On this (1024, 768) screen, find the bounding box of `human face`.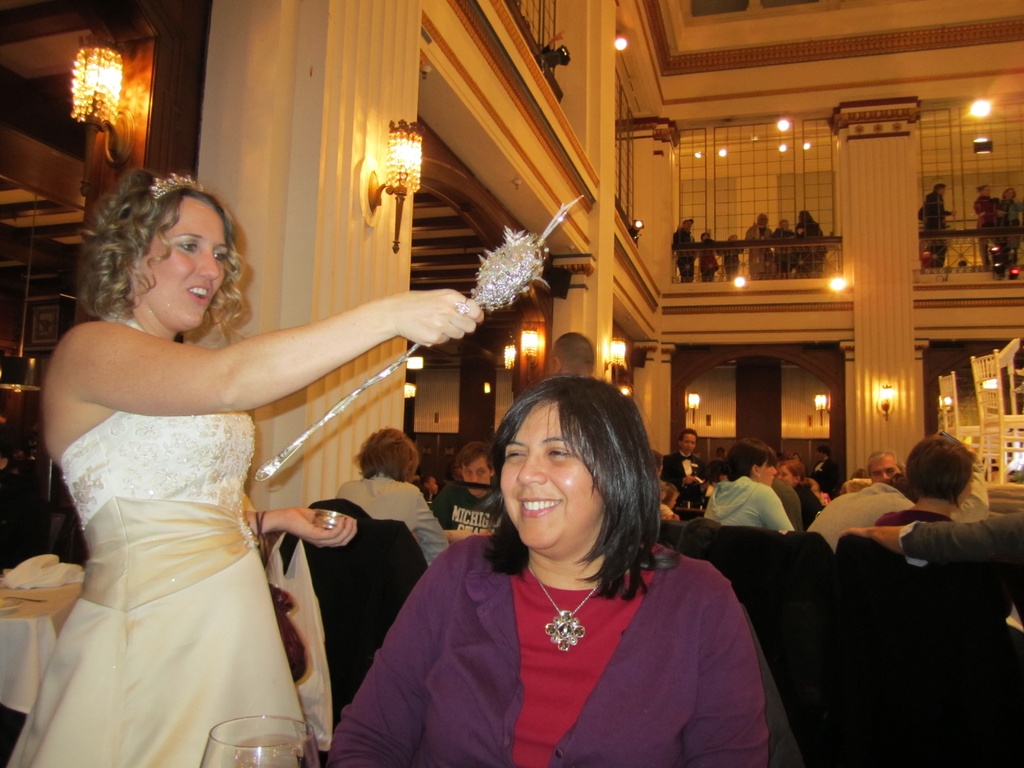
Bounding box: pyautogui.locateOnScreen(758, 460, 776, 486).
